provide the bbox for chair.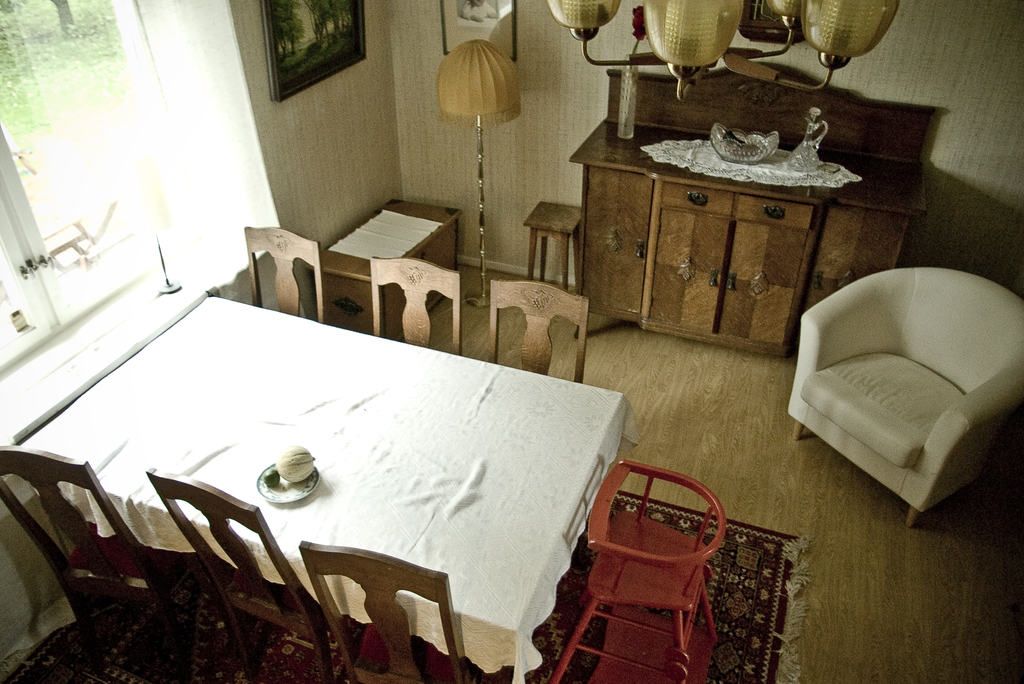
left=552, top=446, right=737, bottom=683.
